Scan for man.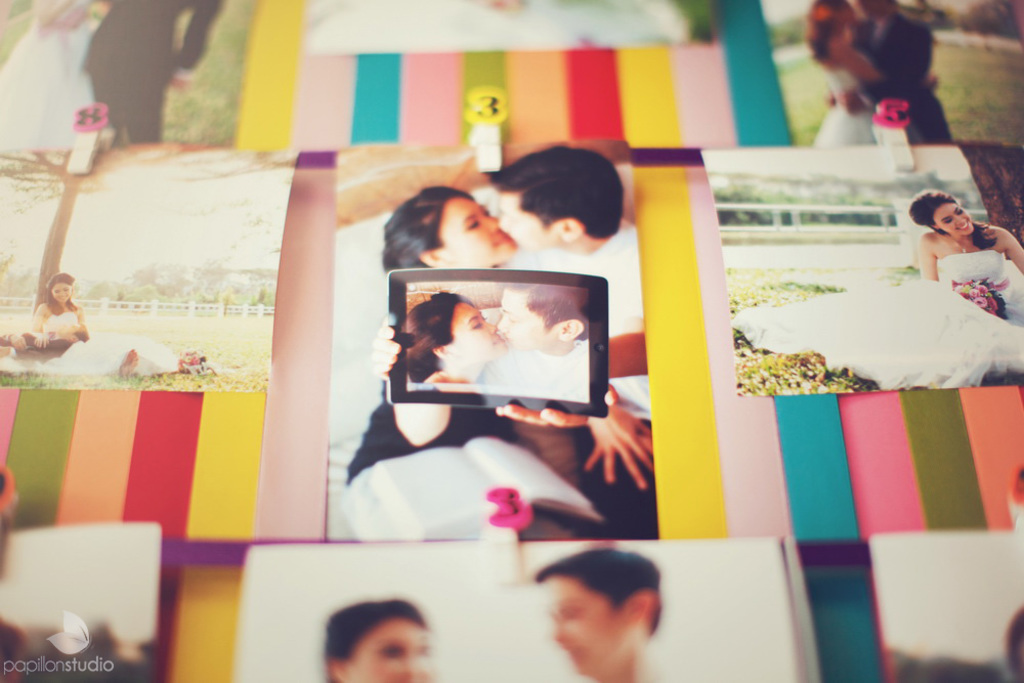
Scan result: 823/0/952/144.
